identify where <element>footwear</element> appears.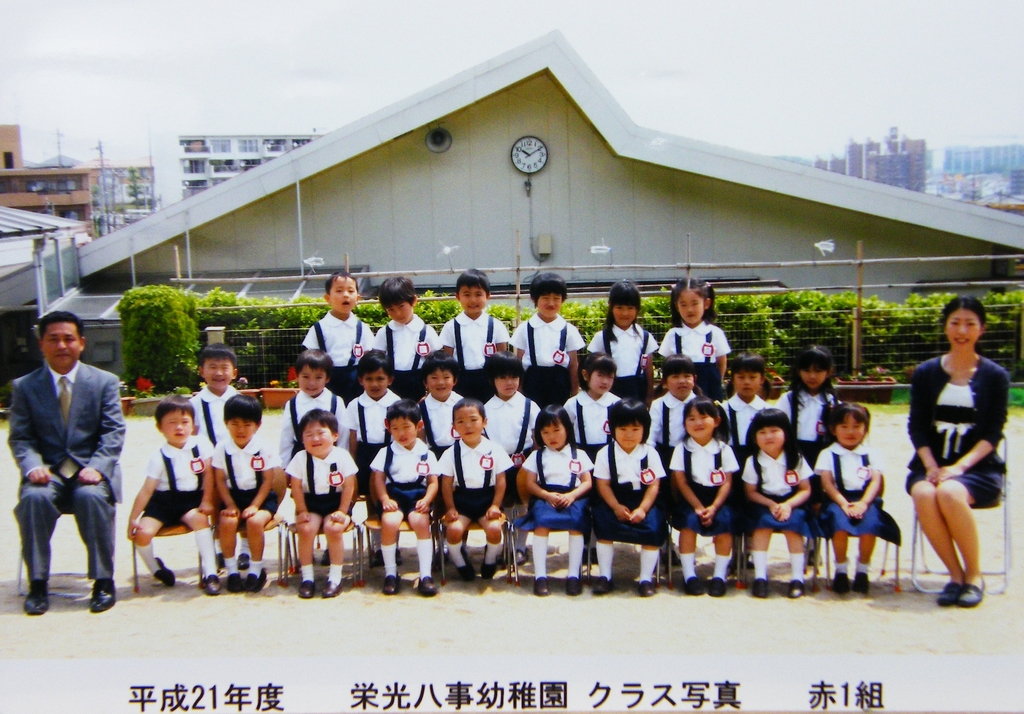
Appears at (left=371, top=552, right=386, bottom=566).
